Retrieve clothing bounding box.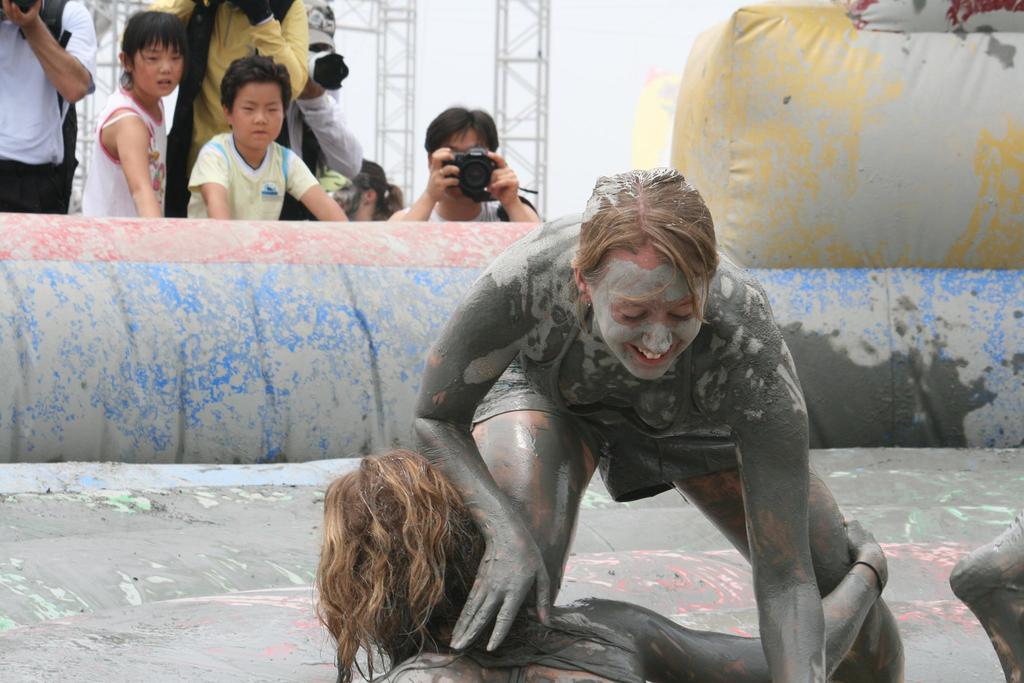
Bounding box: rect(0, 0, 100, 220).
